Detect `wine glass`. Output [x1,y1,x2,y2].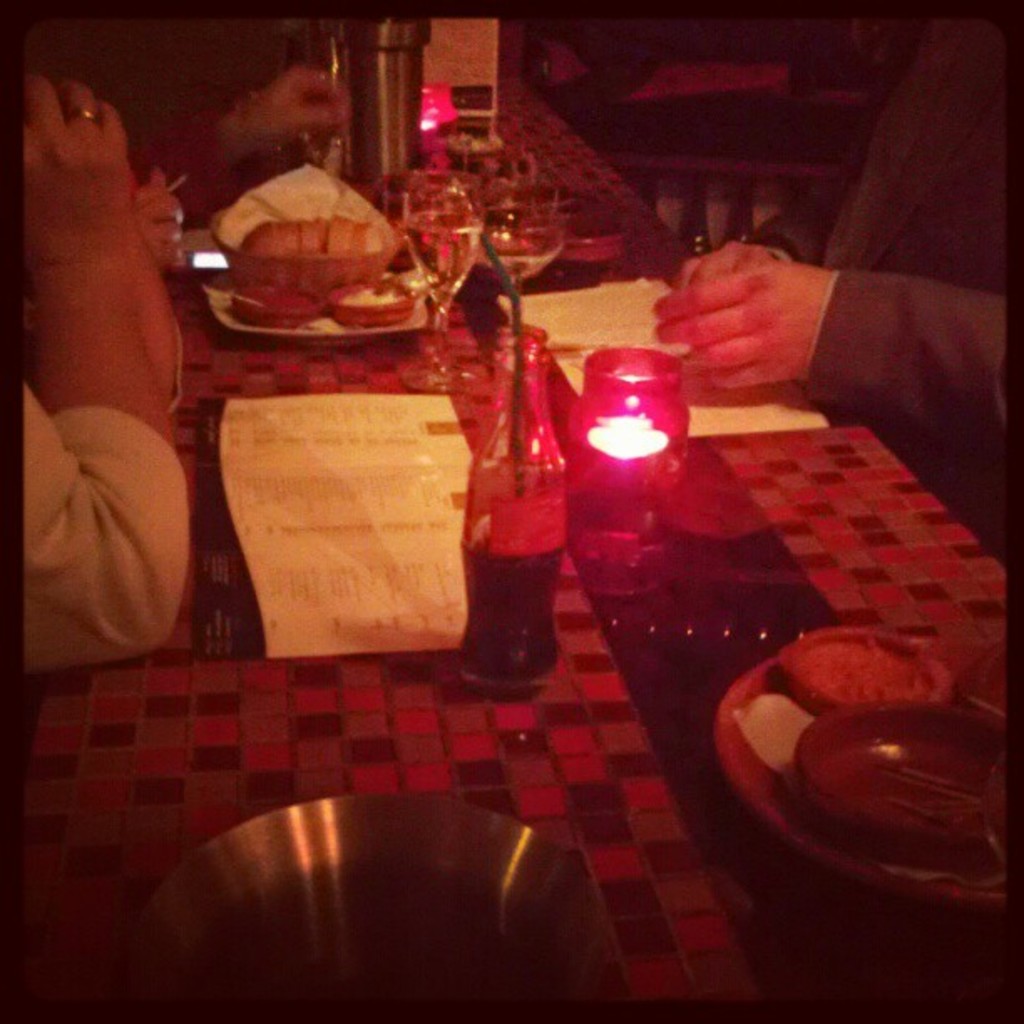
[490,212,561,346].
